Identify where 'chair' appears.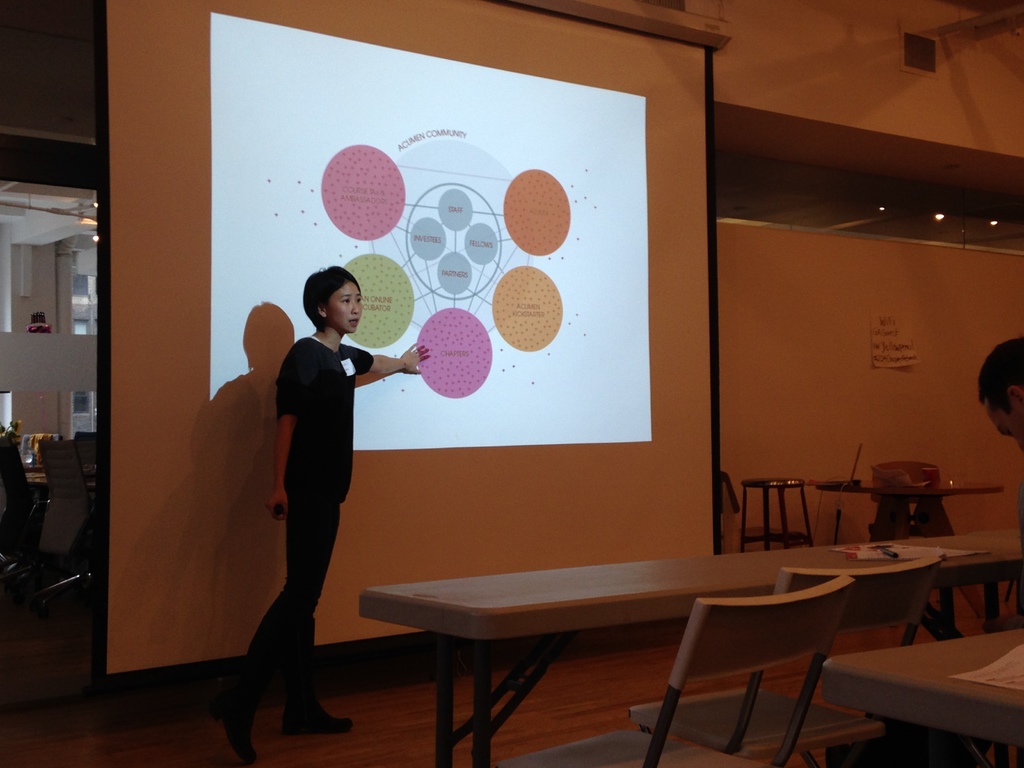
Appears at l=0, t=435, r=55, b=597.
